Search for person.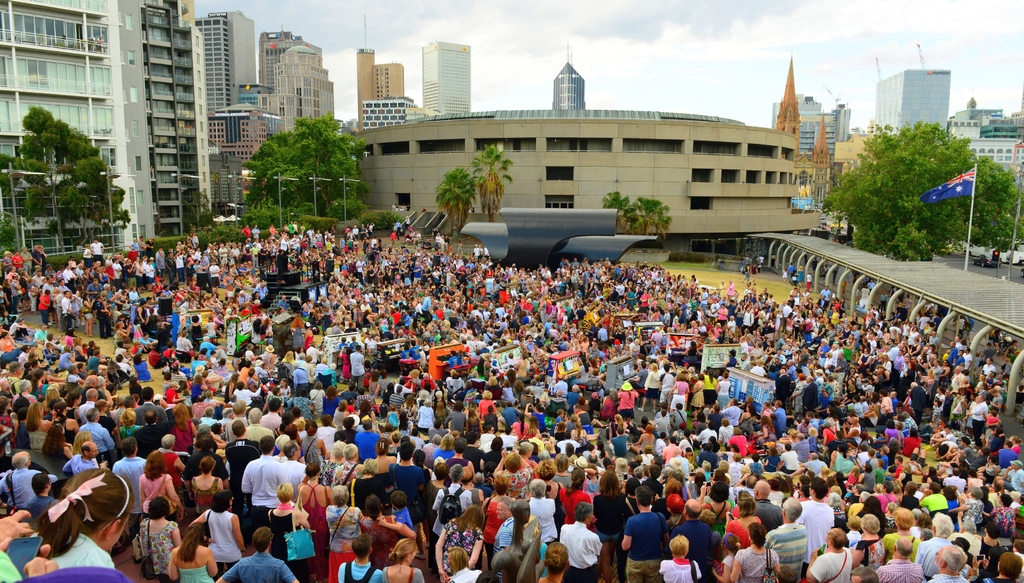
Found at 404, 396, 438, 431.
